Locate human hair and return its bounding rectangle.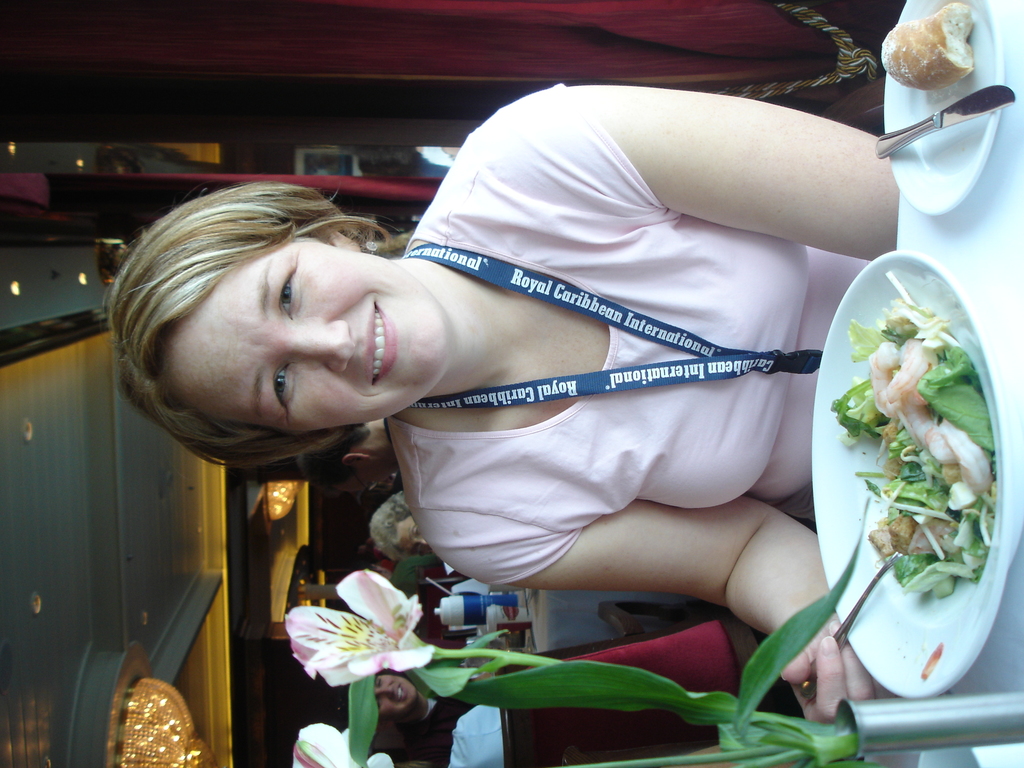
(120,179,397,468).
